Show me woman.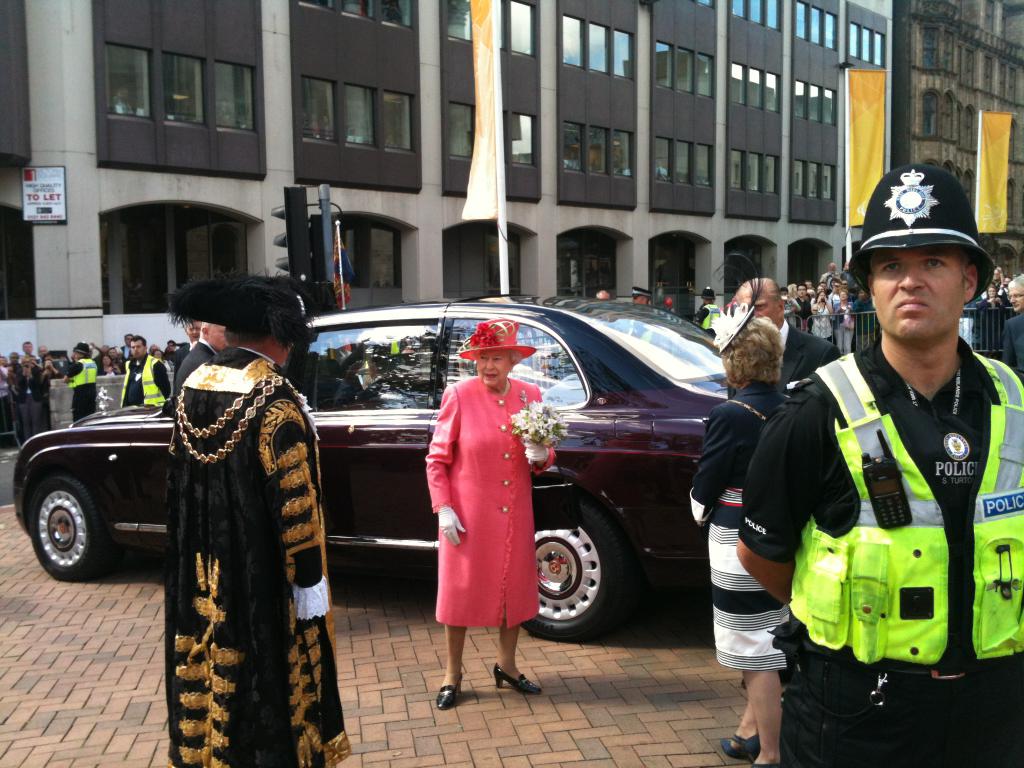
woman is here: select_region(686, 292, 793, 767).
